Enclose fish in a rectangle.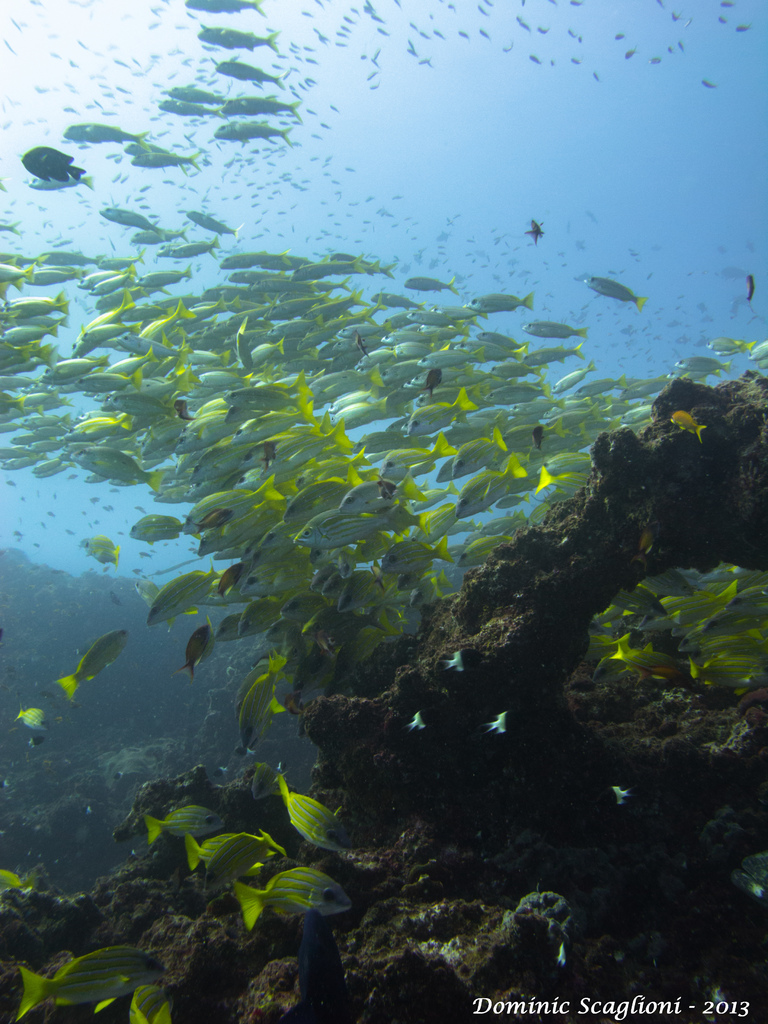
locate(216, 56, 284, 88).
